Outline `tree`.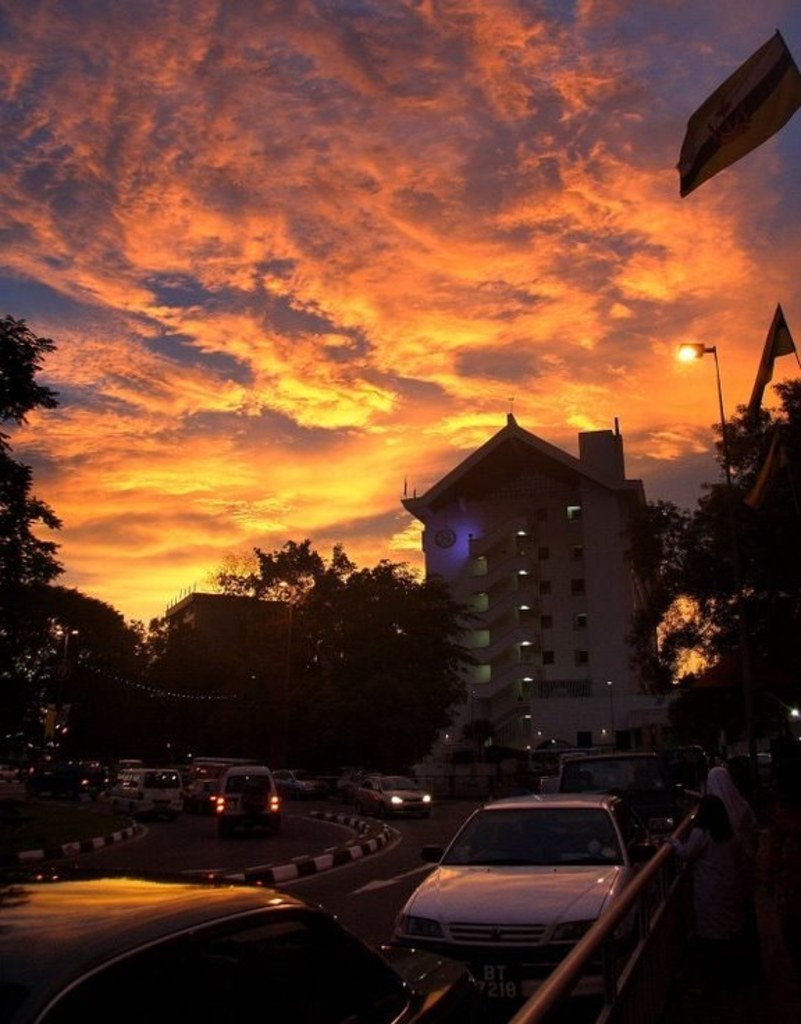
Outline: <region>286, 554, 492, 782</region>.
